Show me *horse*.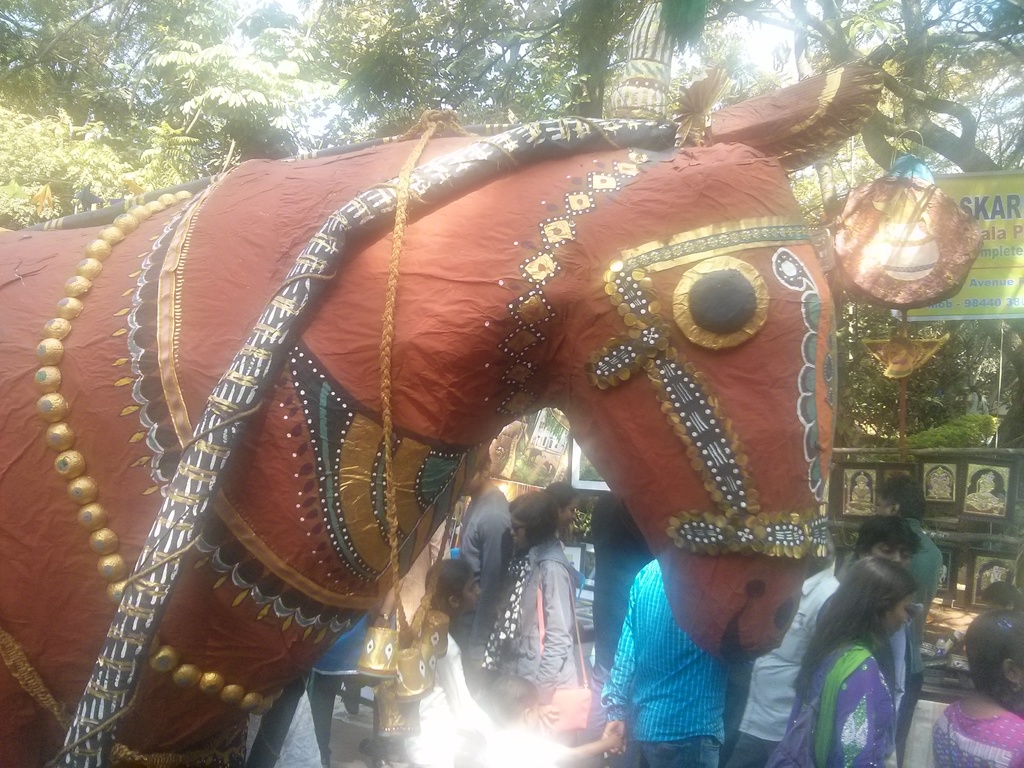
*horse* is here: <box>0,65,886,767</box>.
